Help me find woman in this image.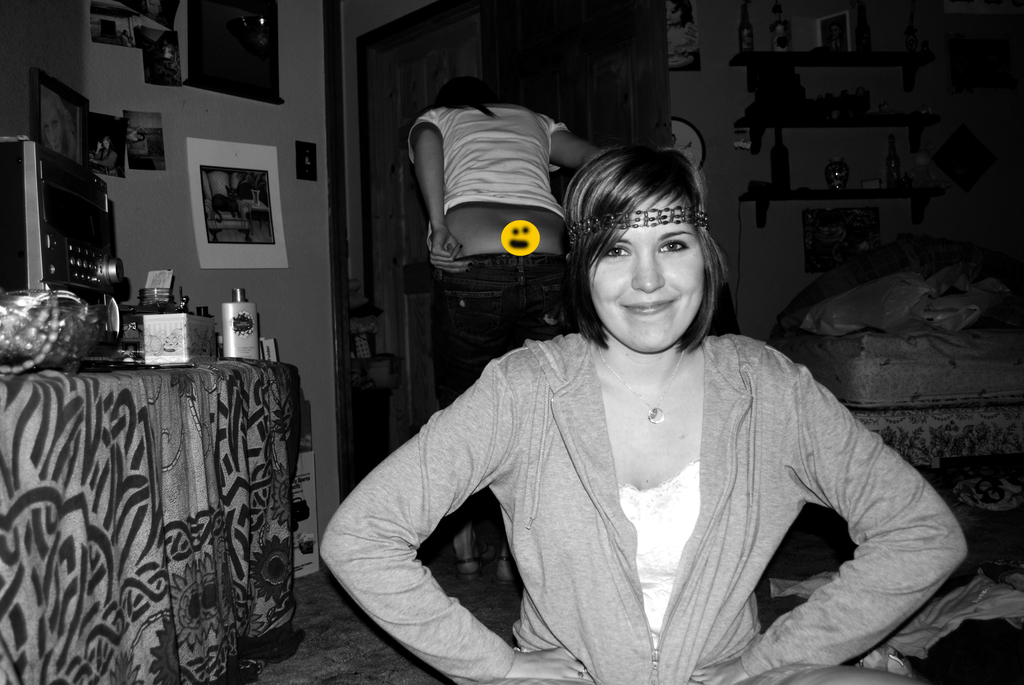
Found it: 88, 136, 118, 177.
